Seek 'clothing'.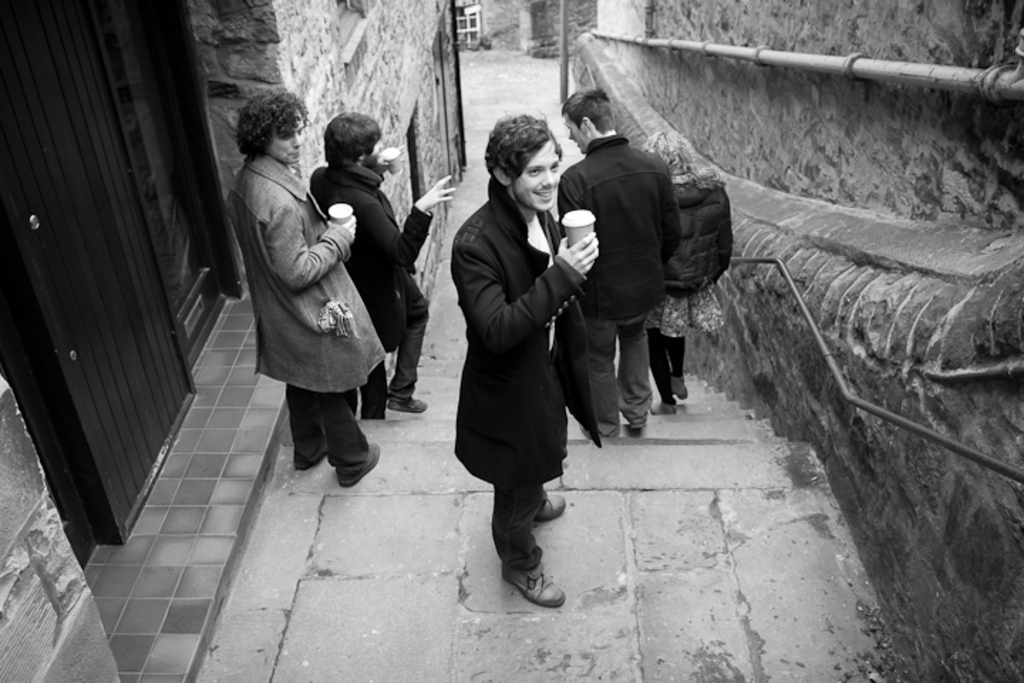
<bbox>563, 137, 690, 421</bbox>.
